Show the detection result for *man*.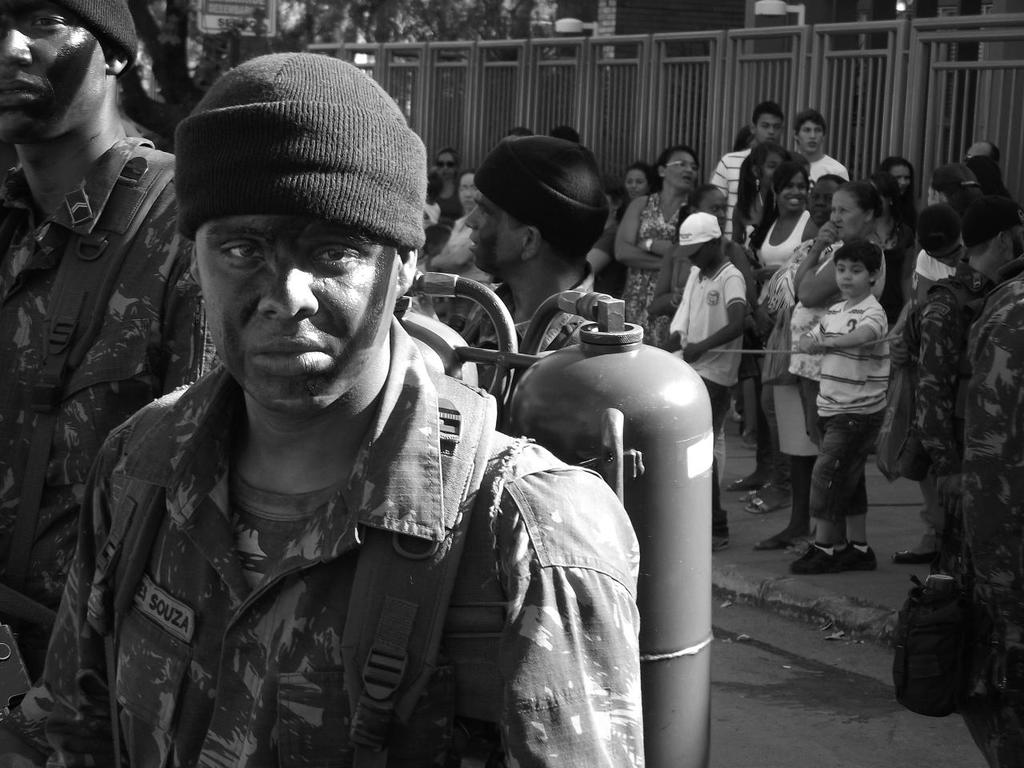
(703, 101, 780, 246).
